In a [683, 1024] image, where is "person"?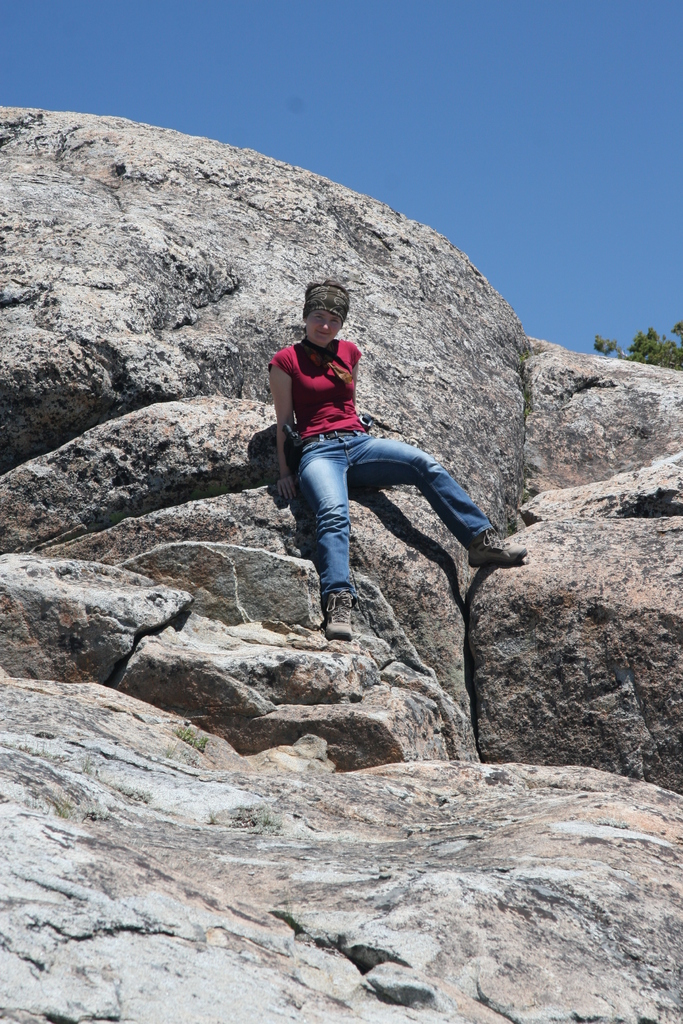
{"x1": 263, "y1": 287, "x2": 485, "y2": 632}.
